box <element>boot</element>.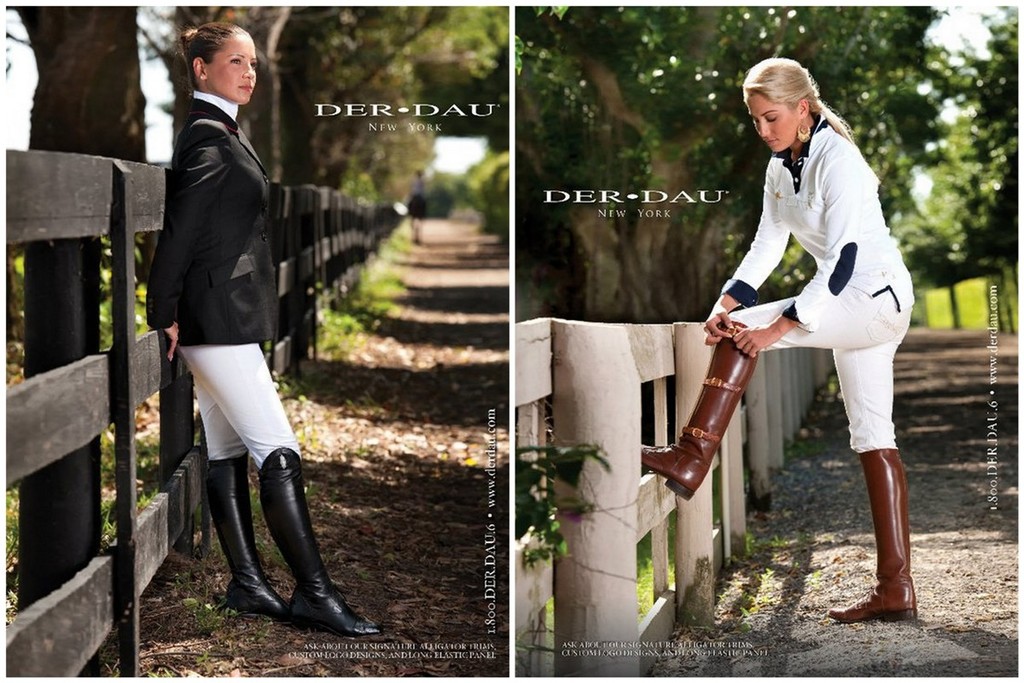
rect(203, 461, 294, 632).
